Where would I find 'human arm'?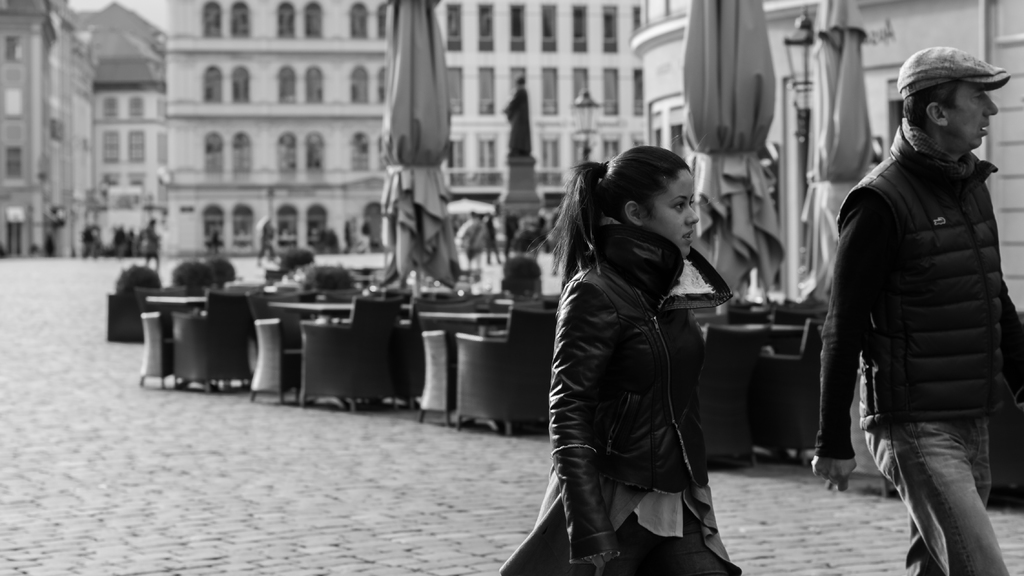
At region(550, 274, 622, 562).
